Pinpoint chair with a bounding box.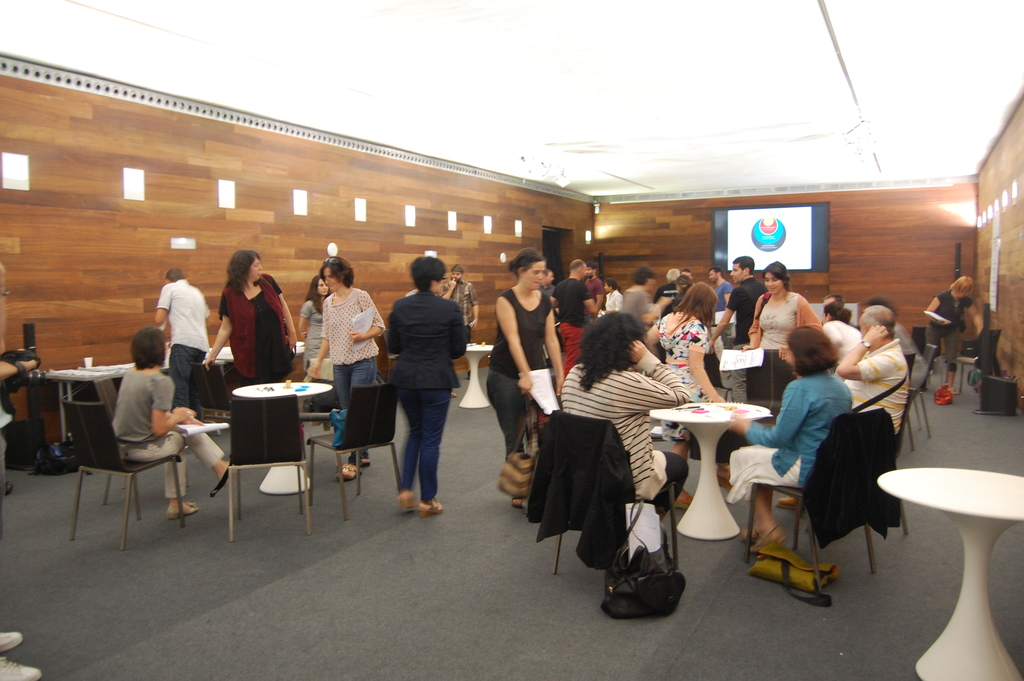
<region>188, 357, 237, 432</region>.
